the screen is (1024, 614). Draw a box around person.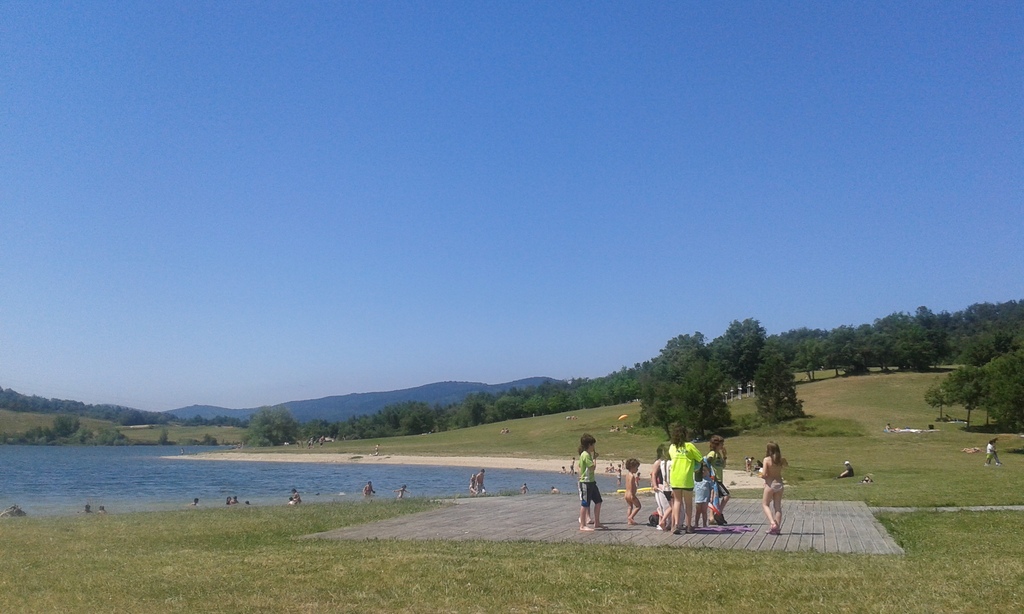
225:495:230:505.
